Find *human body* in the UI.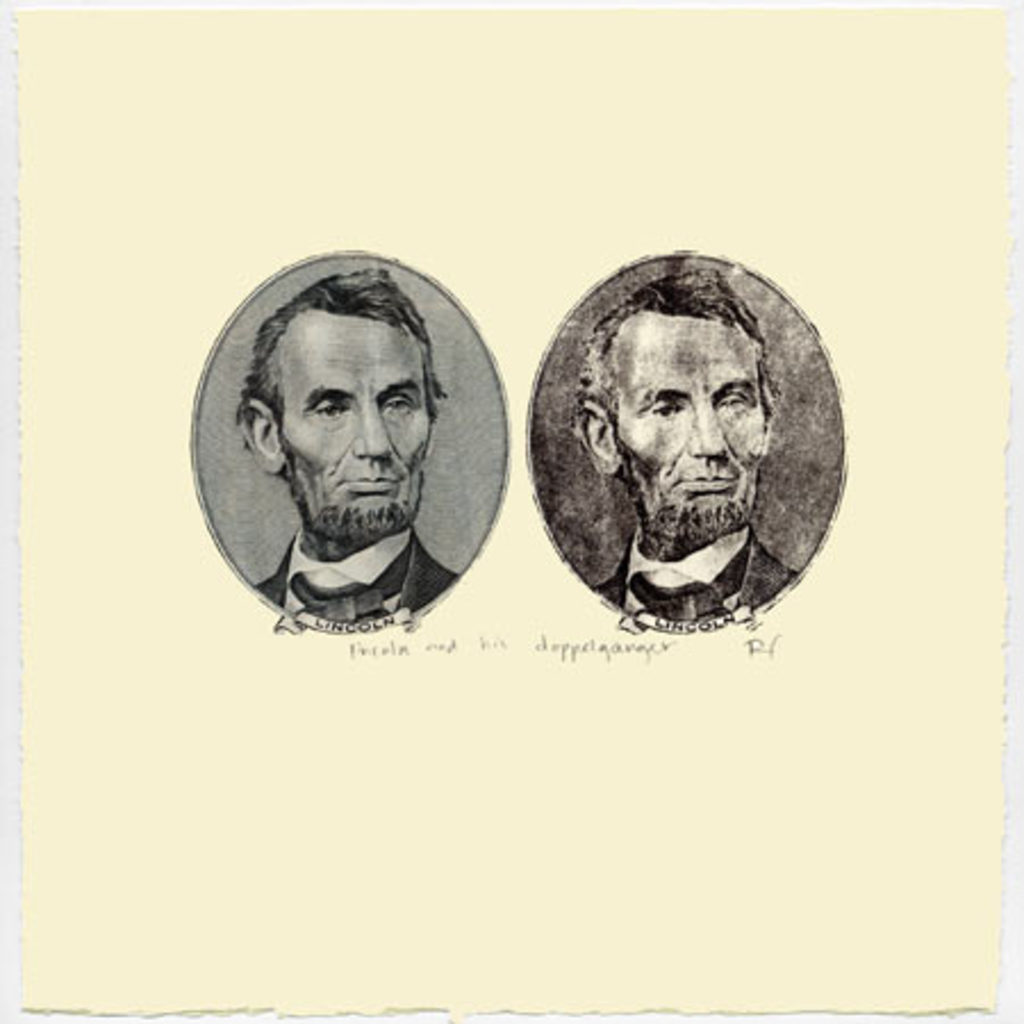
UI element at bbox=[571, 264, 796, 628].
